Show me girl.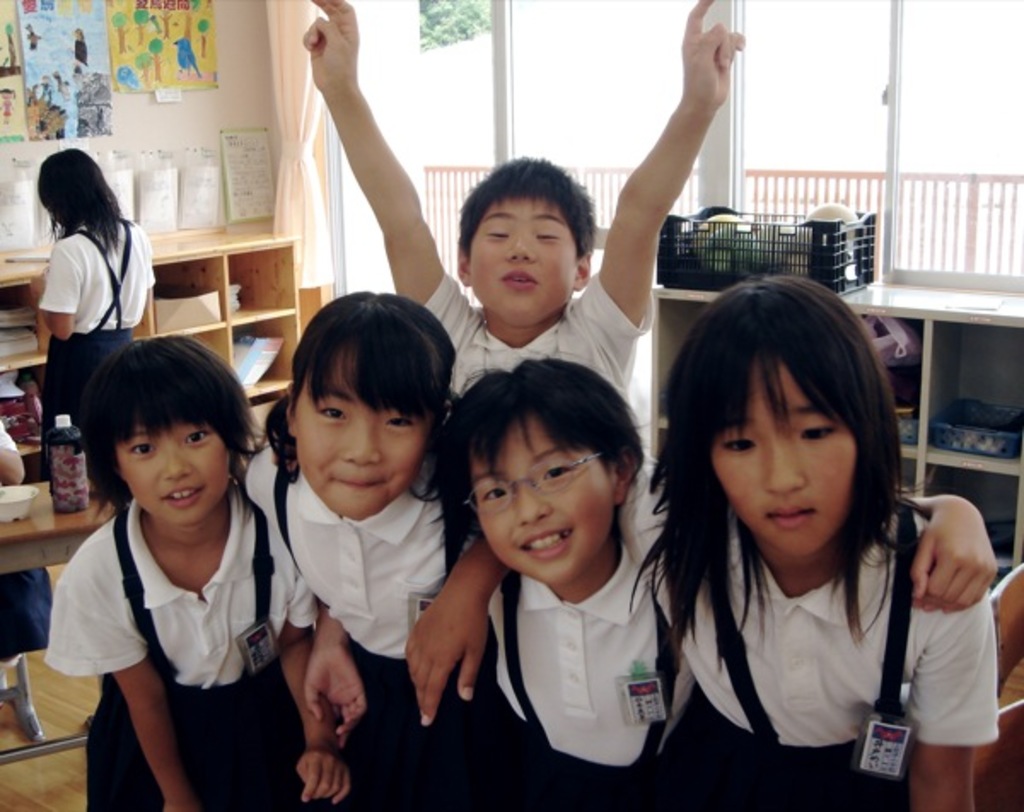
girl is here: [404, 270, 997, 810].
